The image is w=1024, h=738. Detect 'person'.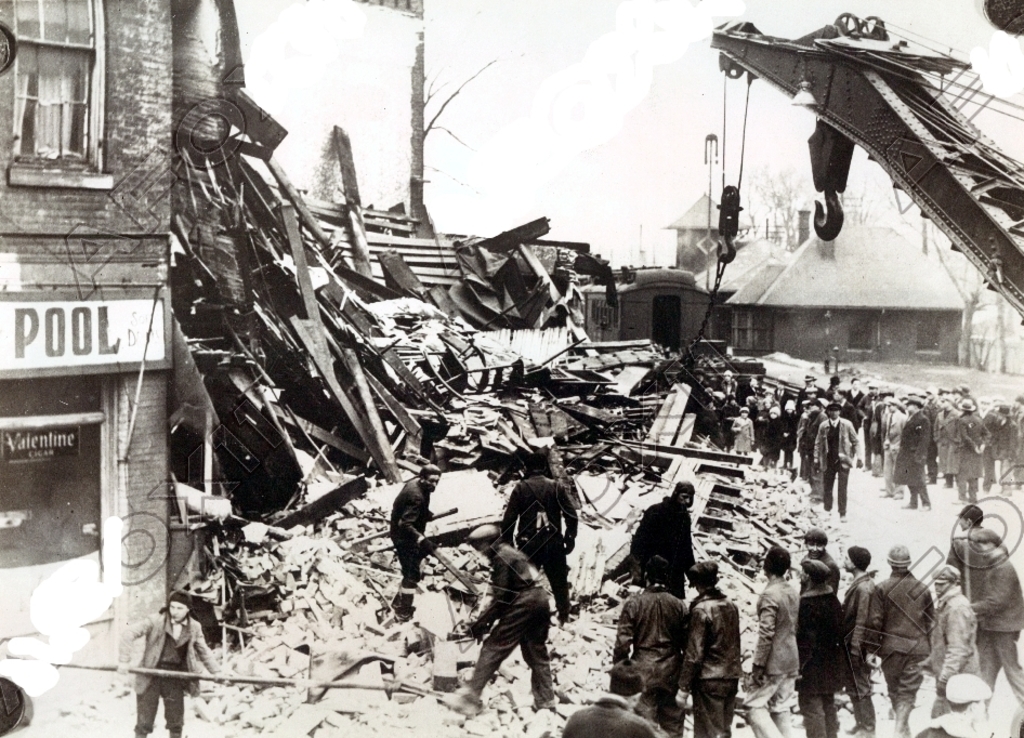
Detection: [386, 462, 441, 612].
